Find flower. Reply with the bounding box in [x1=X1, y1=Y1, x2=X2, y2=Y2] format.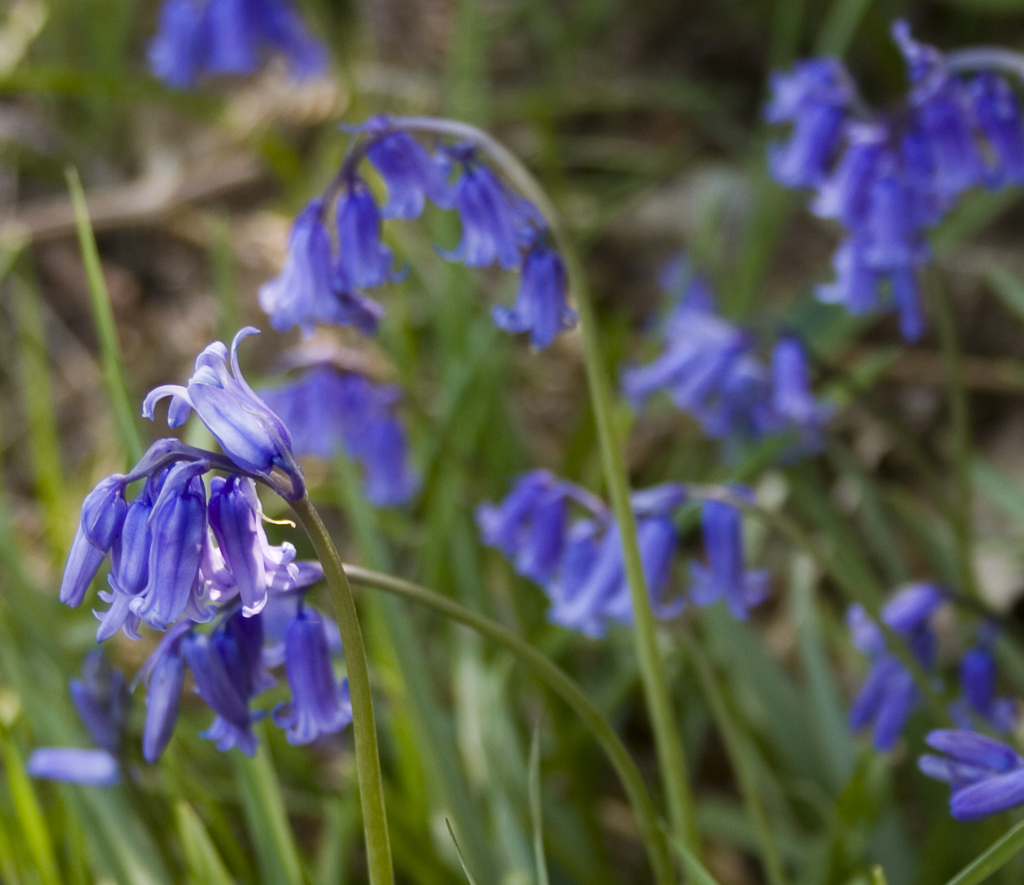
[x1=148, y1=0, x2=320, y2=89].
